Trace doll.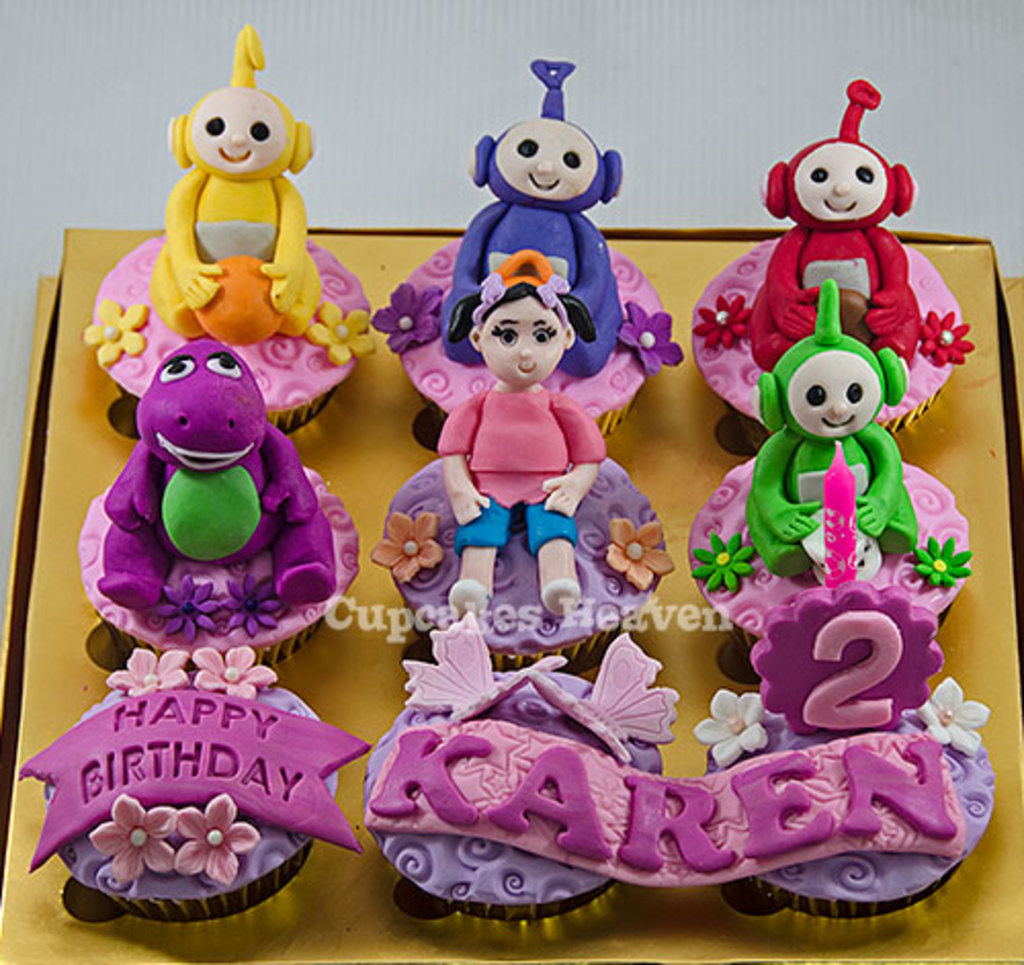
Traced to [left=418, top=272, right=612, bottom=561].
